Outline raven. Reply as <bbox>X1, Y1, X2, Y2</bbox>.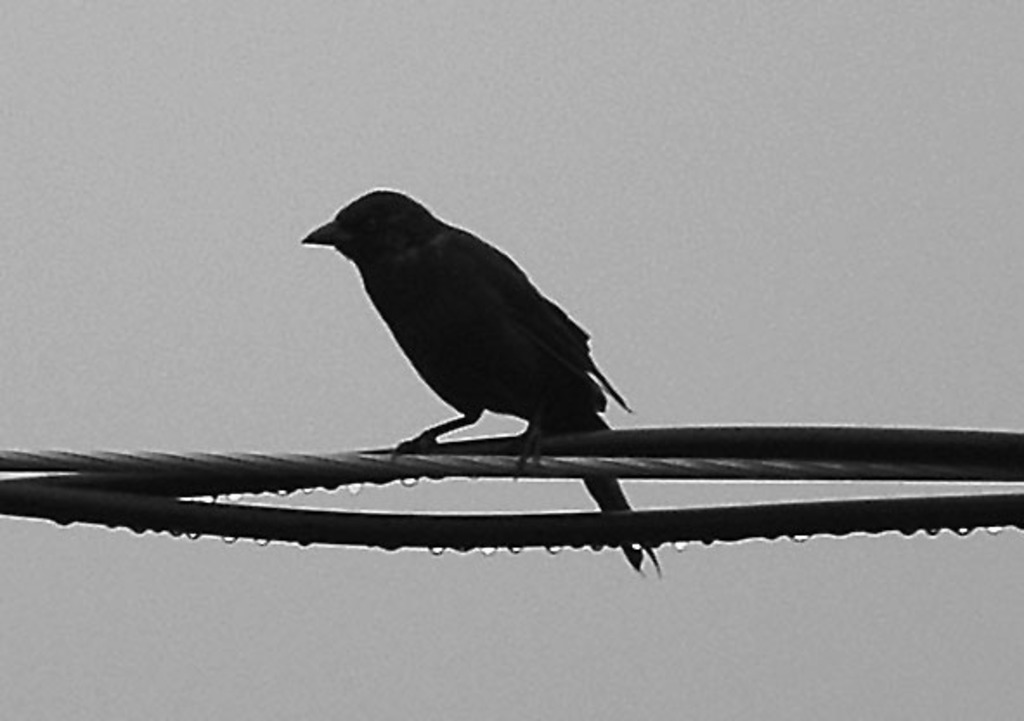
<bbox>296, 187, 662, 575</bbox>.
